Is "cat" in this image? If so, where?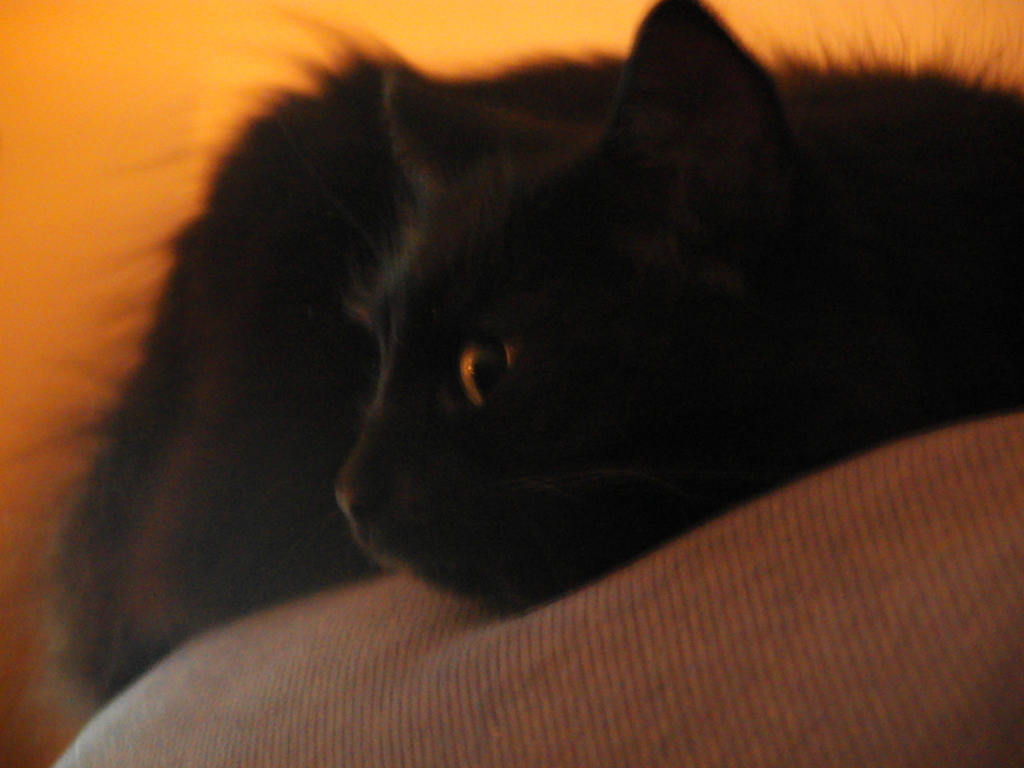
Yes, at l=38, t=2, r=1023, b=659.
